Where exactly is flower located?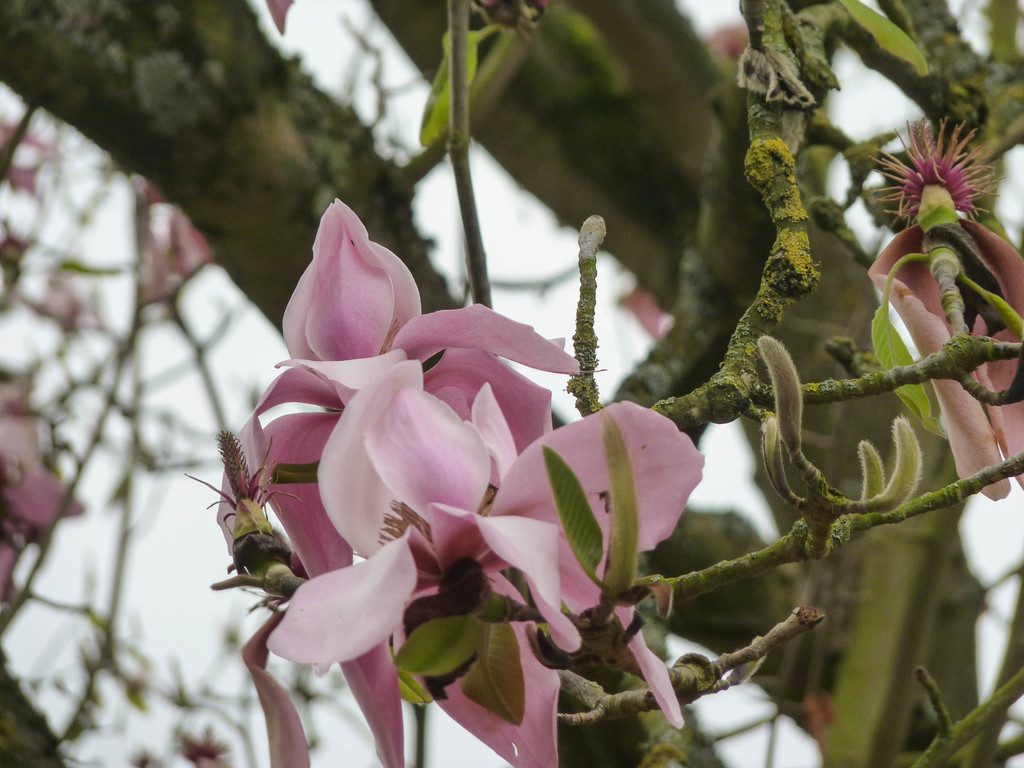
Its bounding box is left=268, top=227, right=423, bottom=372.
